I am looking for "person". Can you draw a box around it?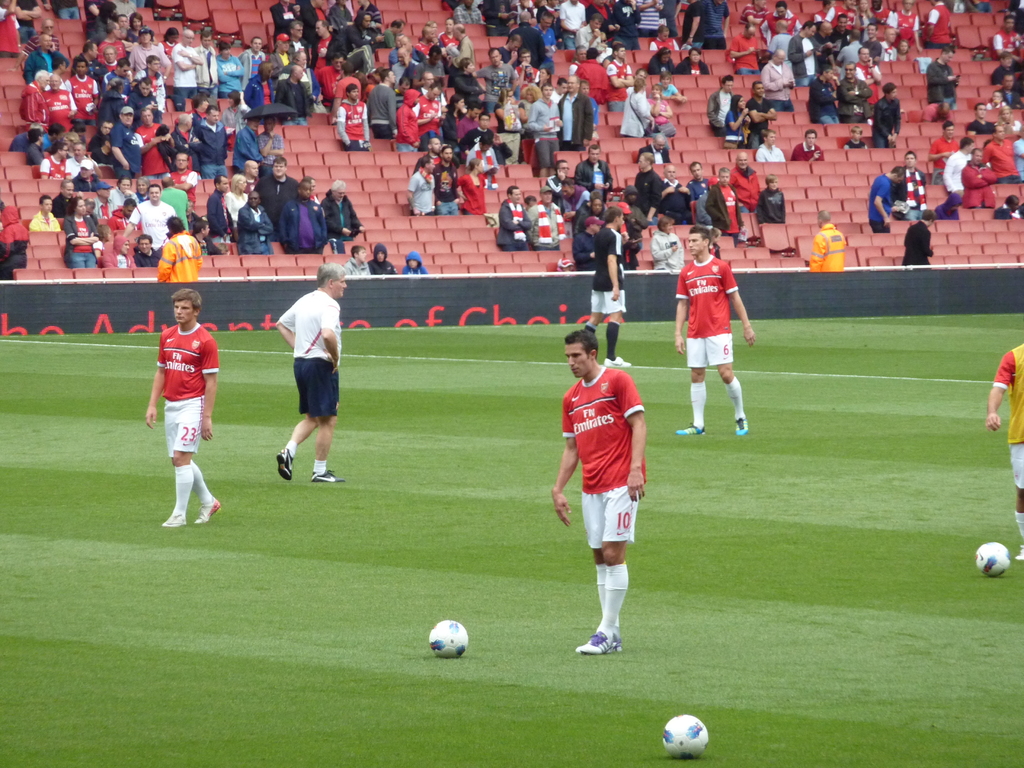
Sure, the bounding box is l=902, t=210, r=936, b=266.
